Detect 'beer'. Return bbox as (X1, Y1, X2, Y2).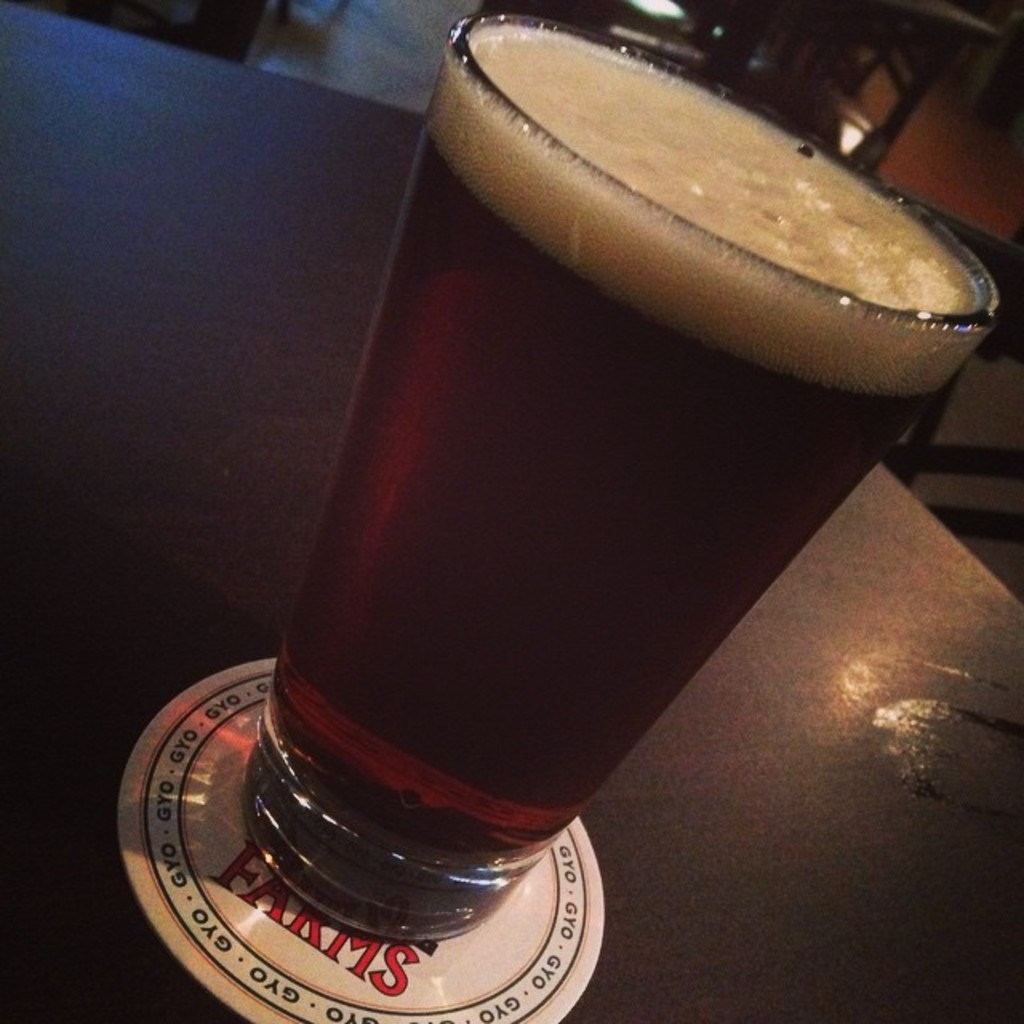
(243, 0, 1011, 949).
